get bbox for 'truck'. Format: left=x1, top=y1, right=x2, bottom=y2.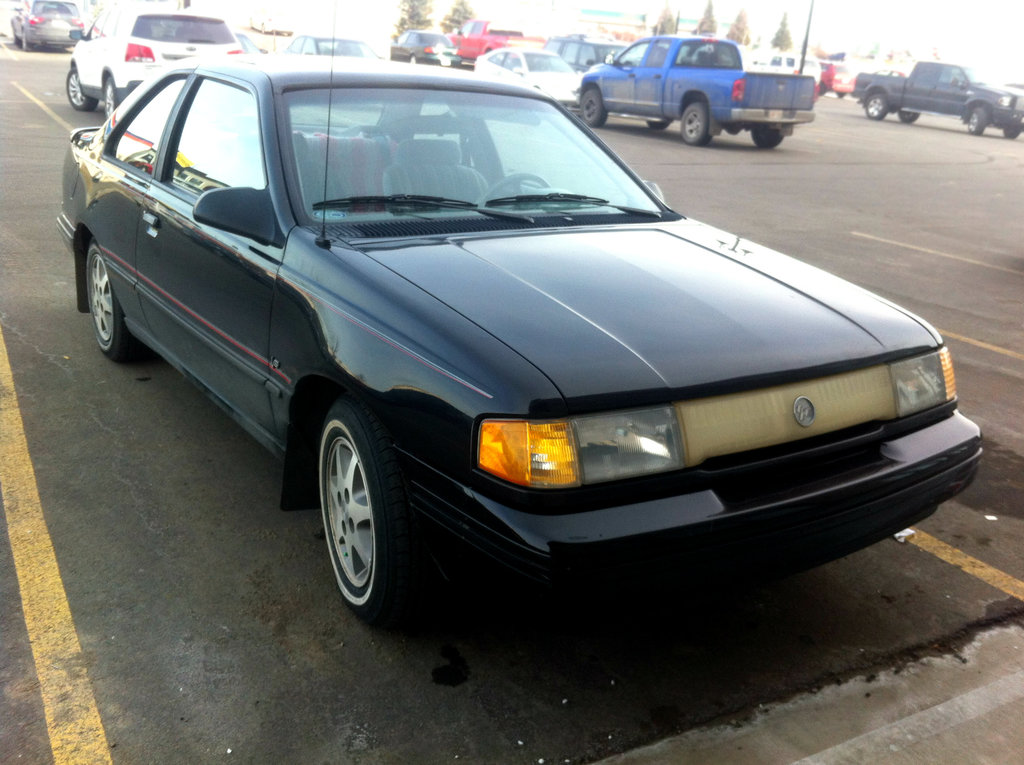
left=844, top=54, right=1023, bottom=134.
